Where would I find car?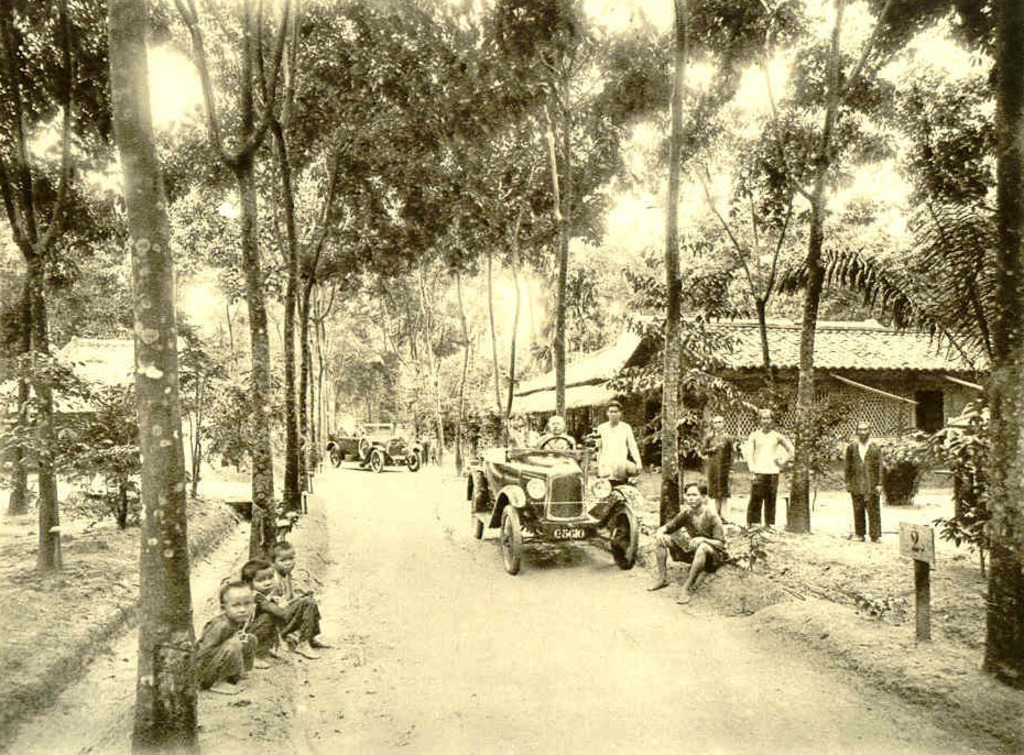
At <region>328, 423, 429, 480</region>.
